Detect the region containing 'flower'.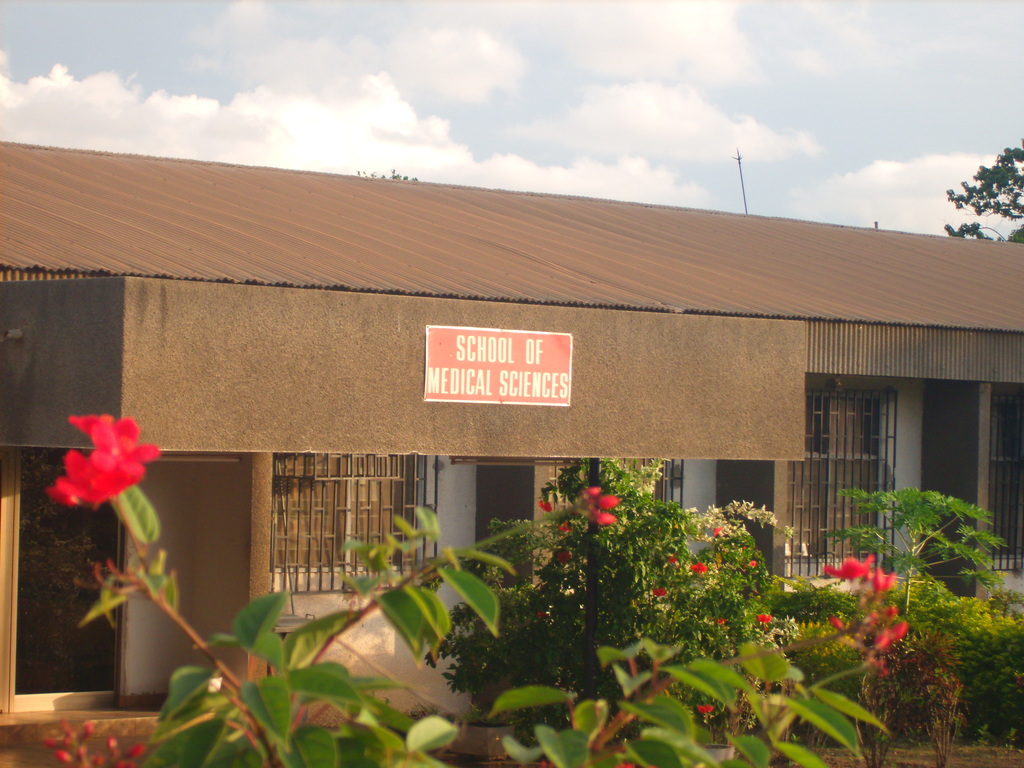
bbox=[70, 413, 163, 470].
